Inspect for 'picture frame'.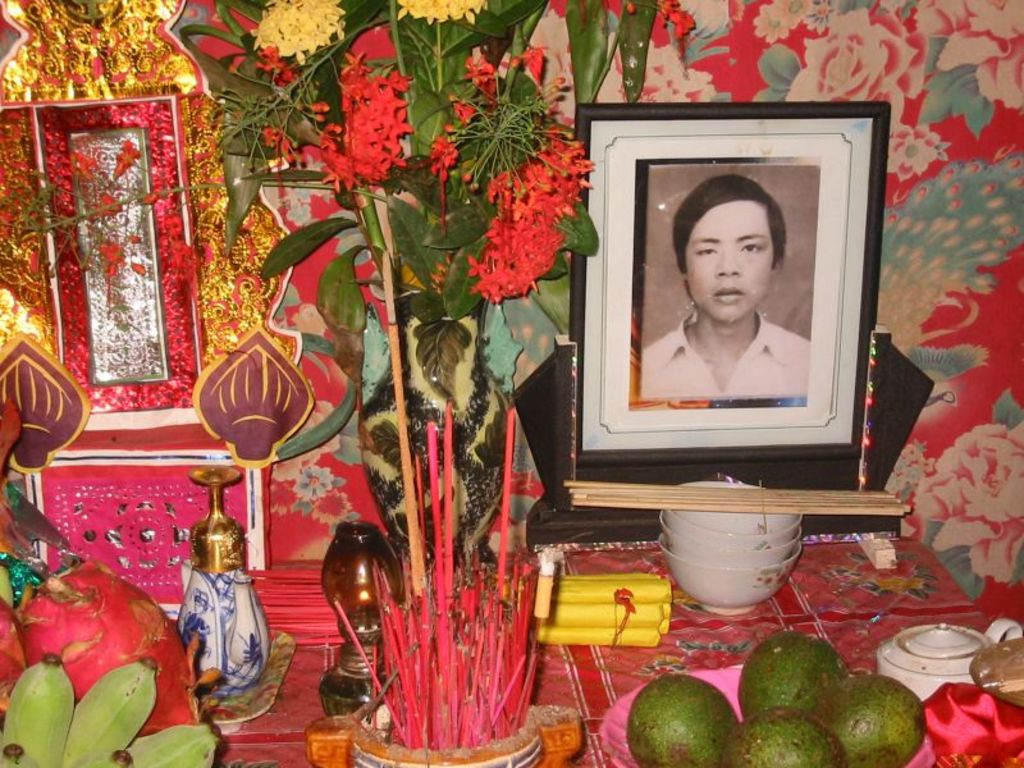
Inspection: l=573, t=100, r=891, b=490.
